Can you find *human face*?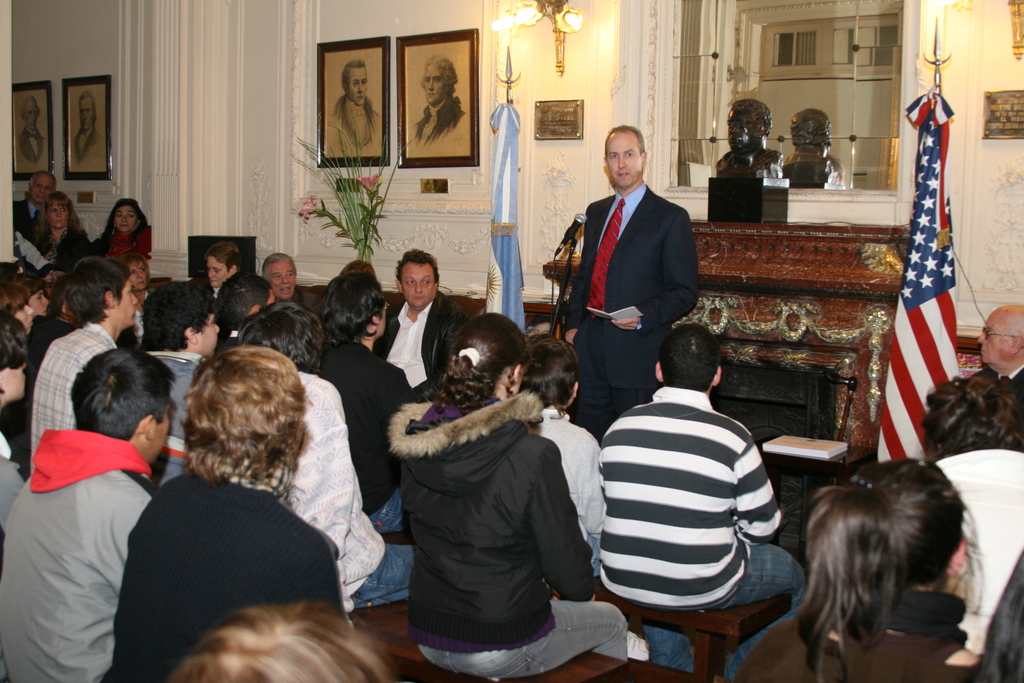
Yes, bounding box: locate(402, 264, 433, 308).
